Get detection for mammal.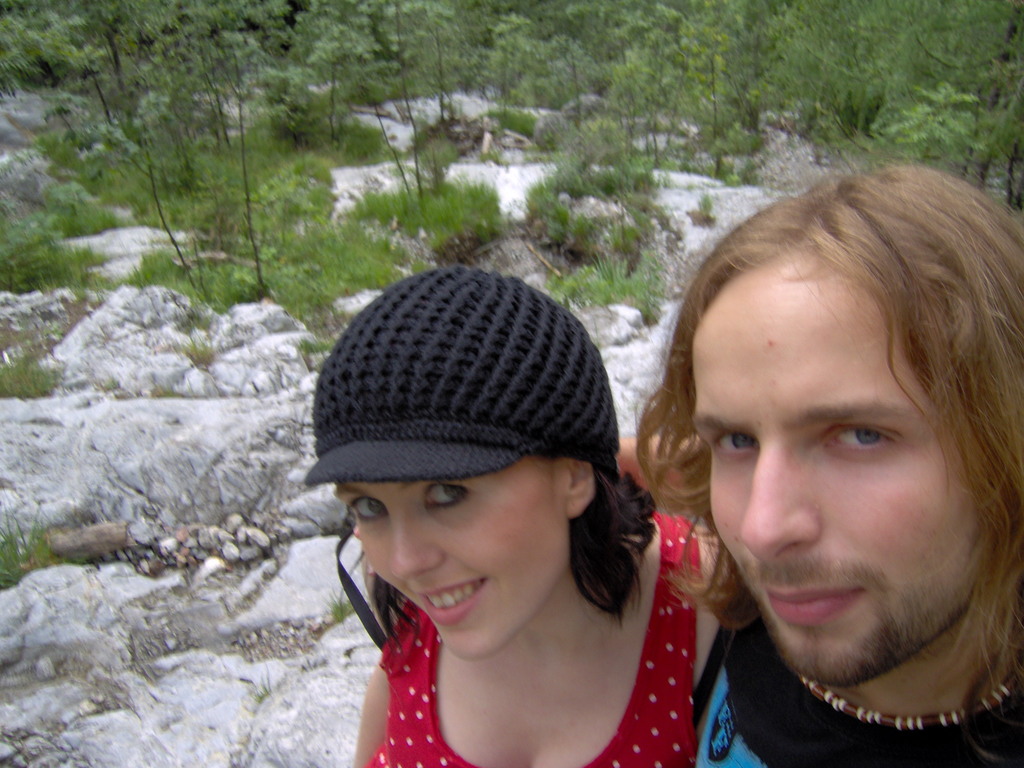
Detection: locate(627, 141, 1023, 765).
